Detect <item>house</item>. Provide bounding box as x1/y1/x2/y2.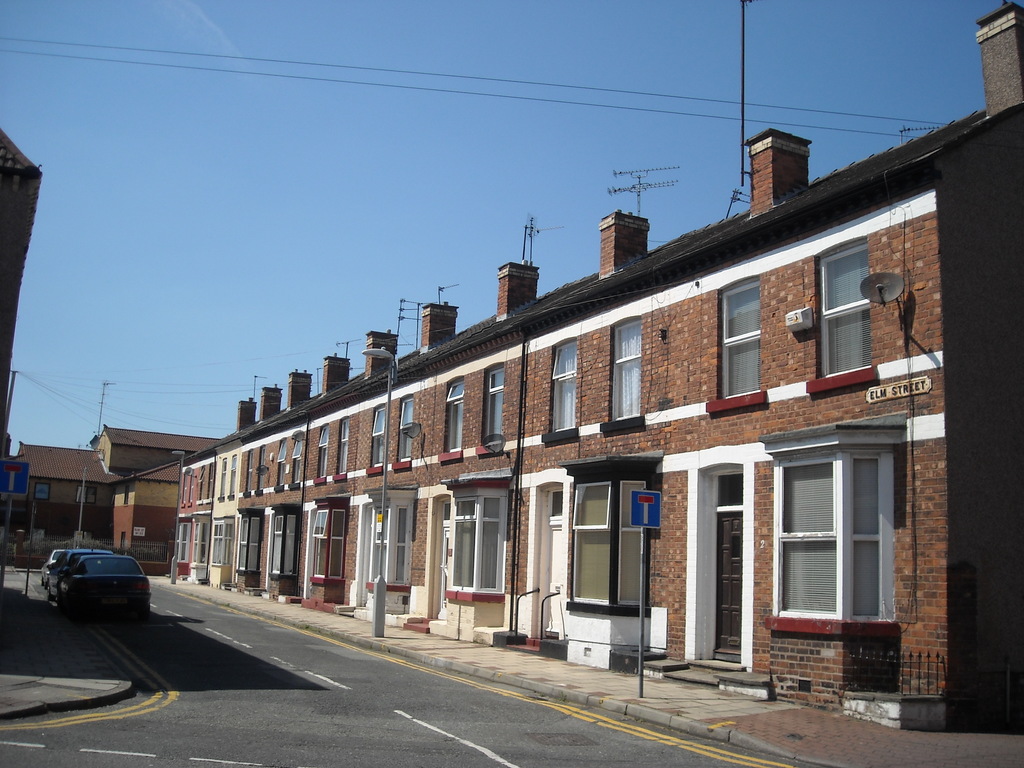
0/441/115/540.
